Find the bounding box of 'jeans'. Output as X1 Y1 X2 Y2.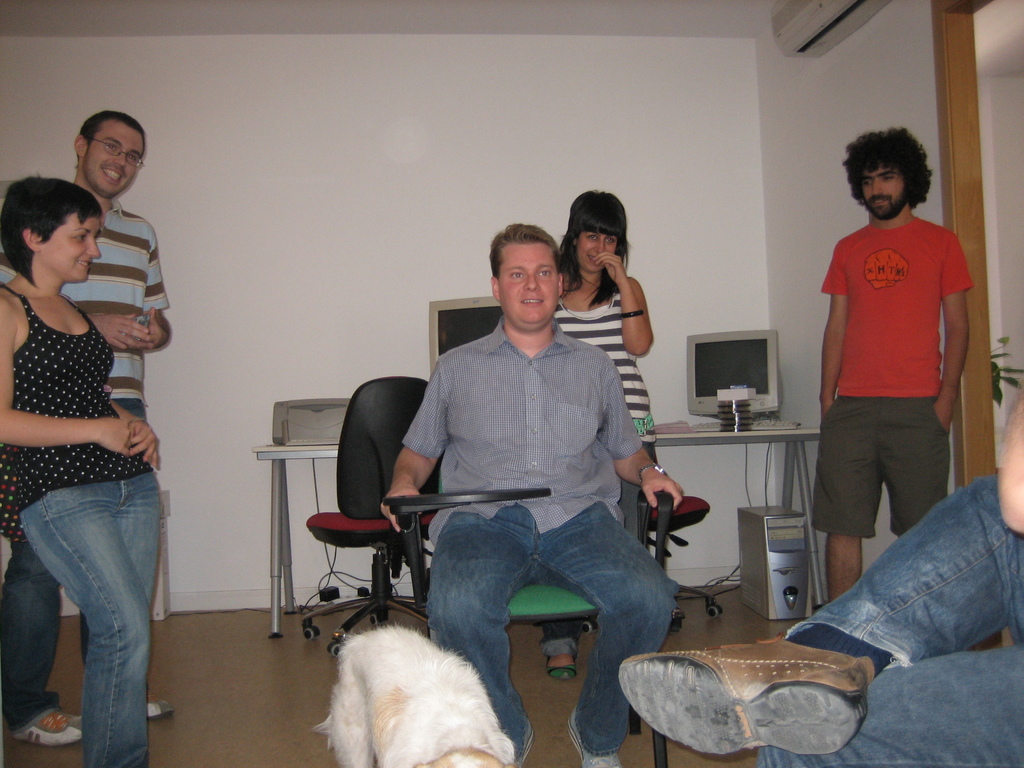
758 470 1023 767.
